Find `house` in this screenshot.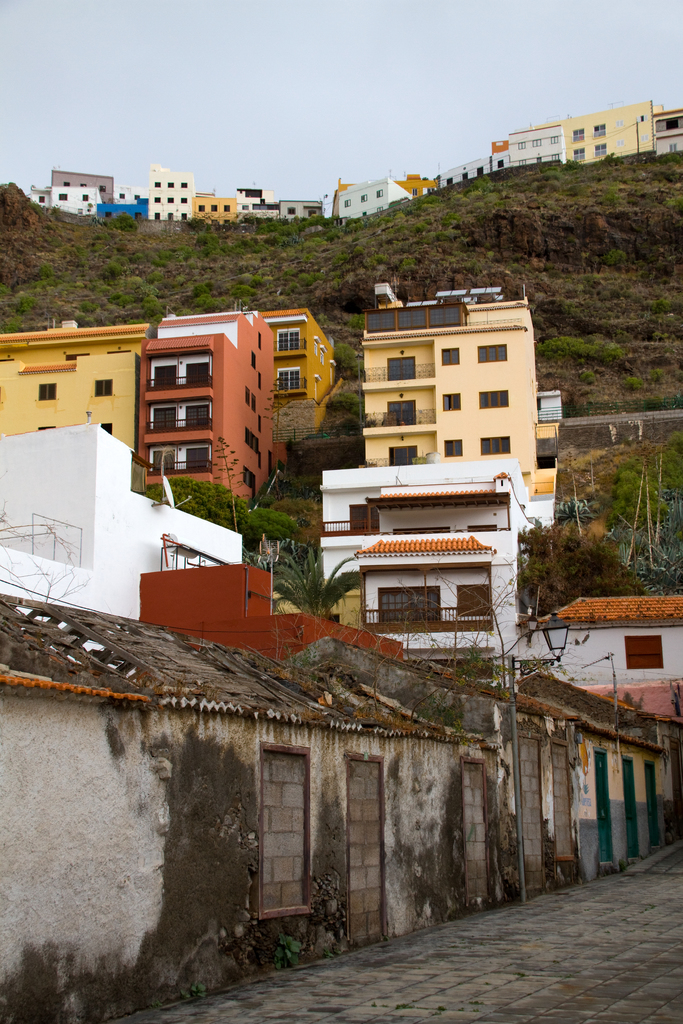
The bounding box for `house` is [left=143, top=301, right=278, bottom=511].
